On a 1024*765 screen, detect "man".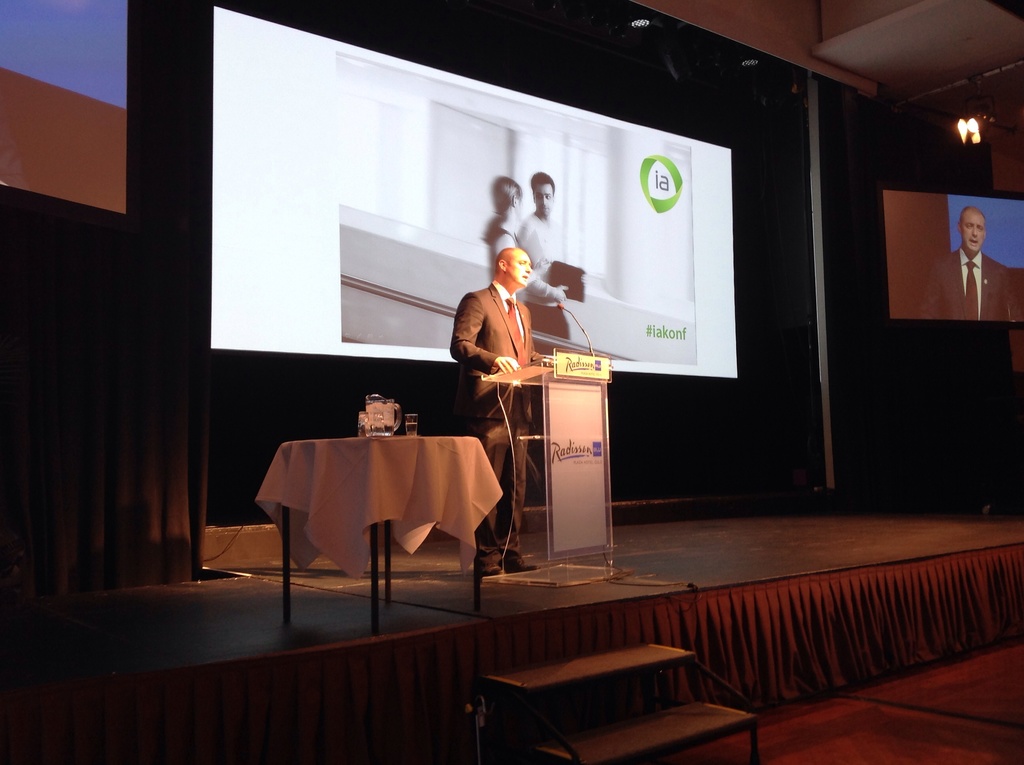
x1=448 y1=239 x2=541 y2=584.
